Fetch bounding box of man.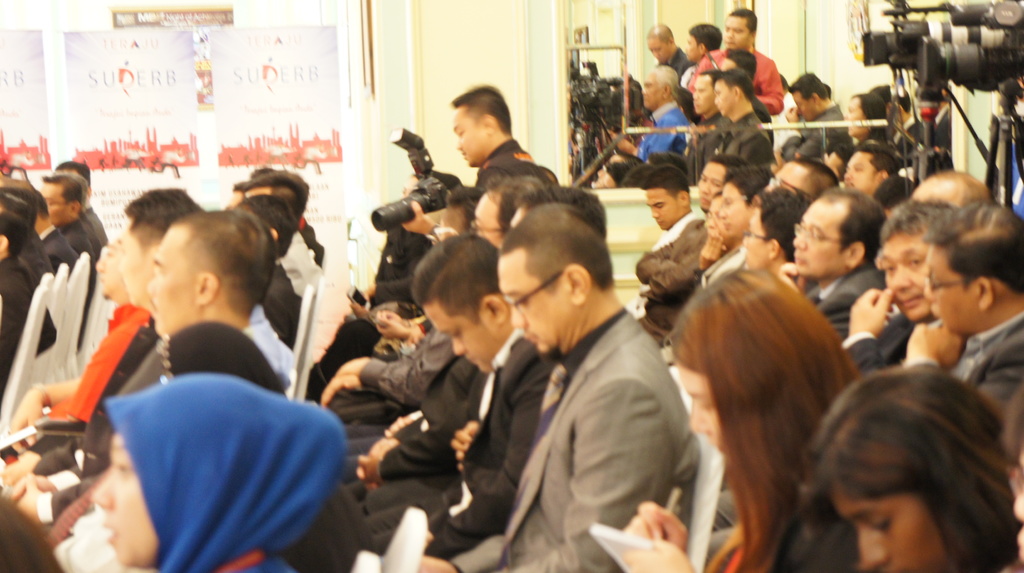
Bbox: {"x1": 235, "y1": 194, "x2": 298, "y2": 349}.
